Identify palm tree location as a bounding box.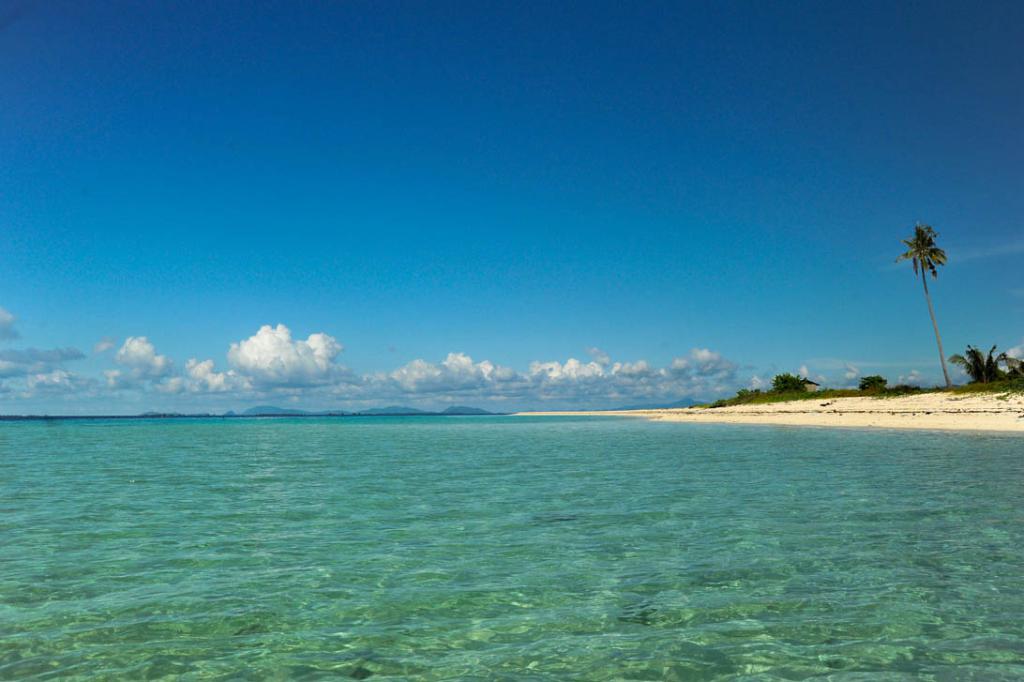
rect(901, 208, 965, 375).
